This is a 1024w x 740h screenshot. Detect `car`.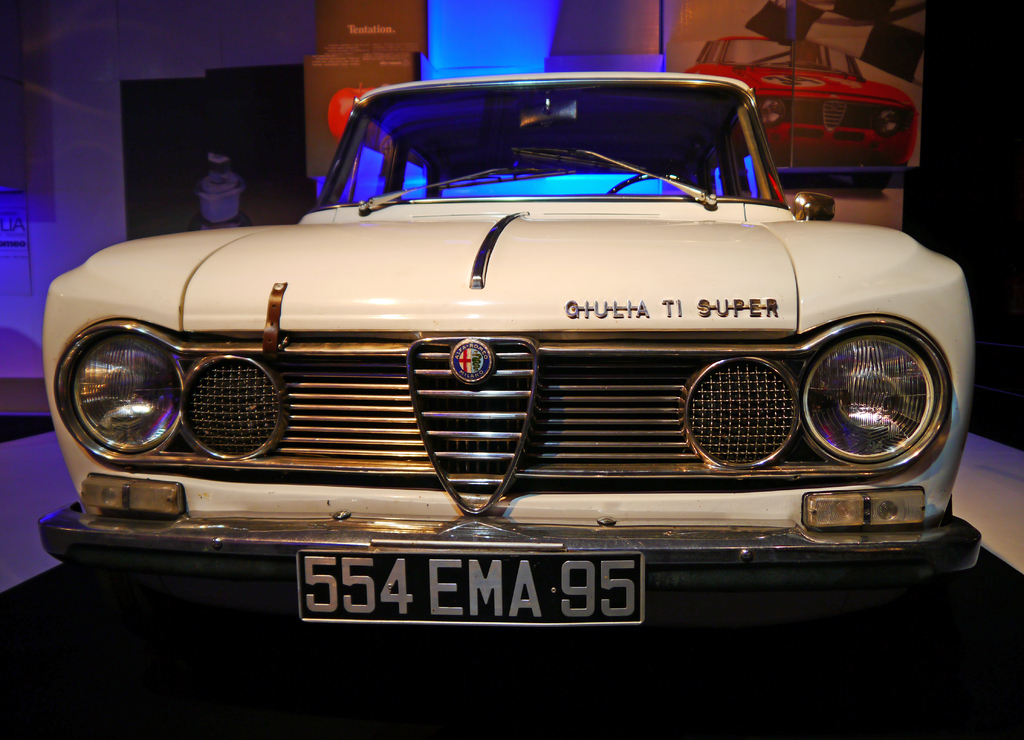
crop(691, 35, 917, 191).
